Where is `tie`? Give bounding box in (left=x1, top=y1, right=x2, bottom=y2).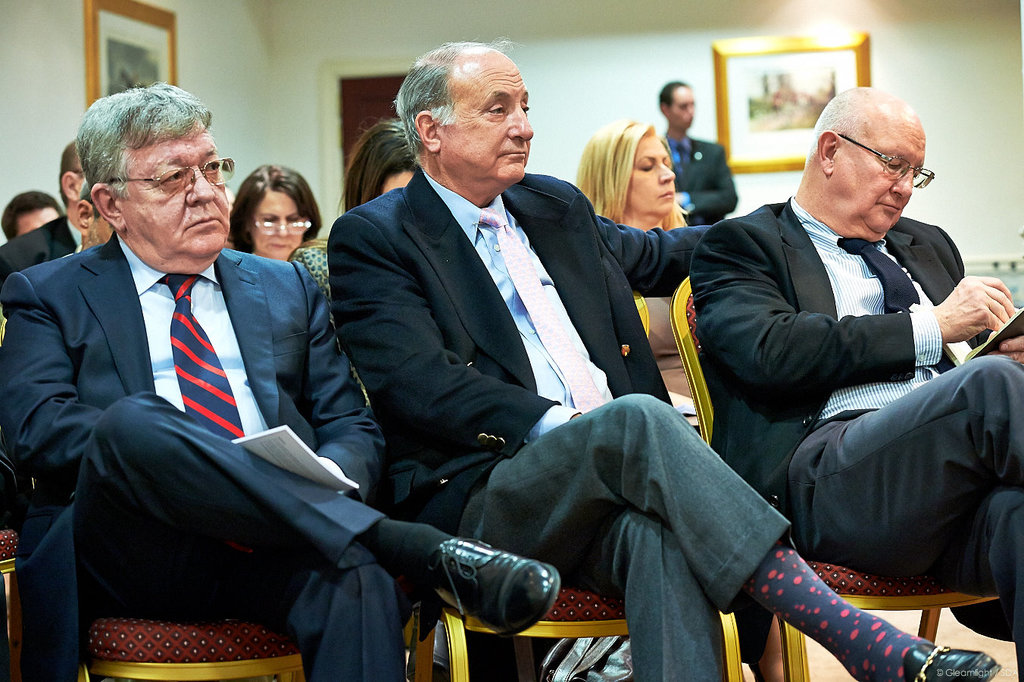
(left=829, top=238, right=964, bottom=384).
